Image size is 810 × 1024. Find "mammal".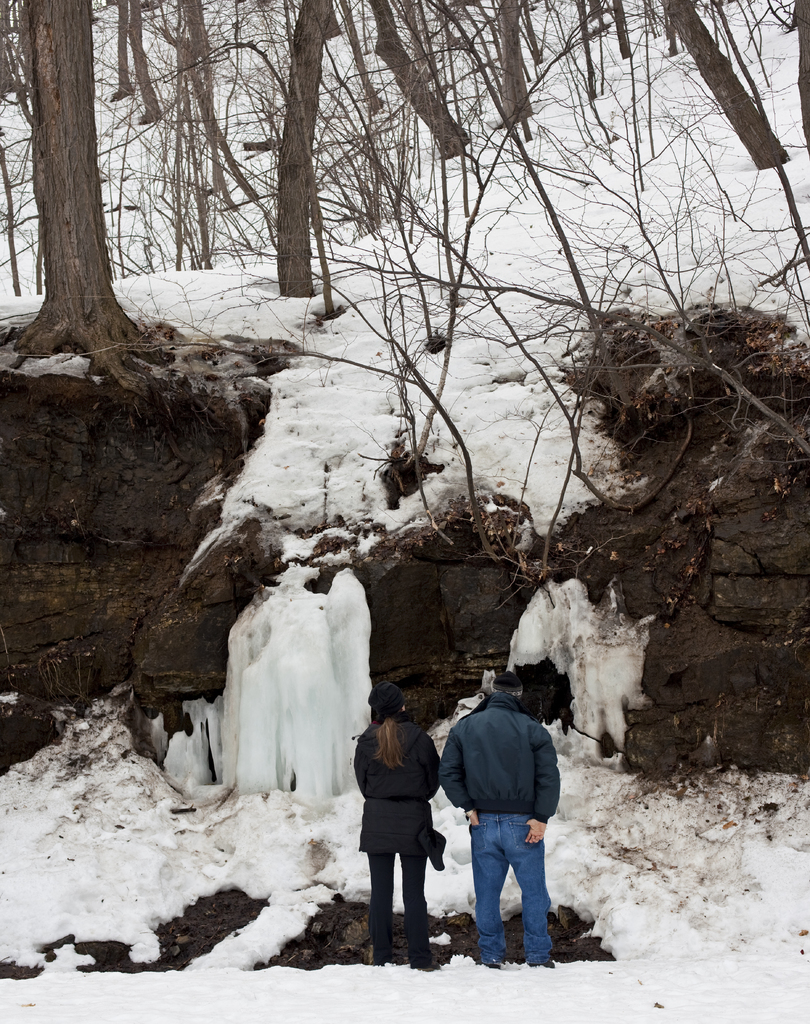
crop(439, 669, 560, 968).
